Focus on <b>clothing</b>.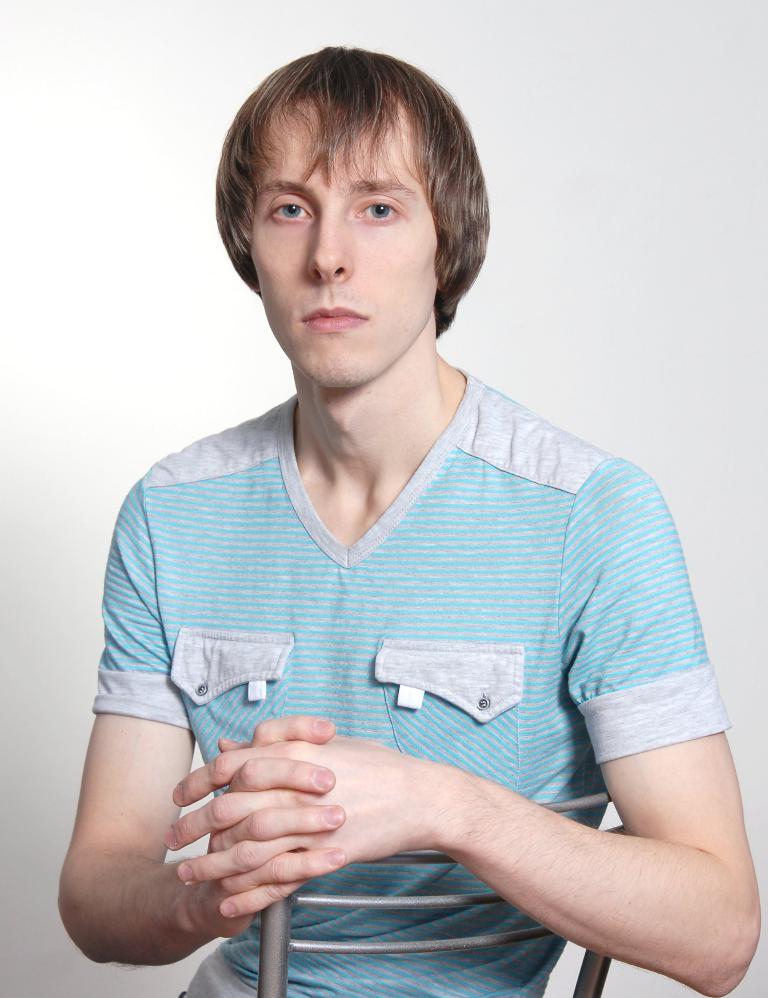
Focused at crop(97, 318, 735, 974).
